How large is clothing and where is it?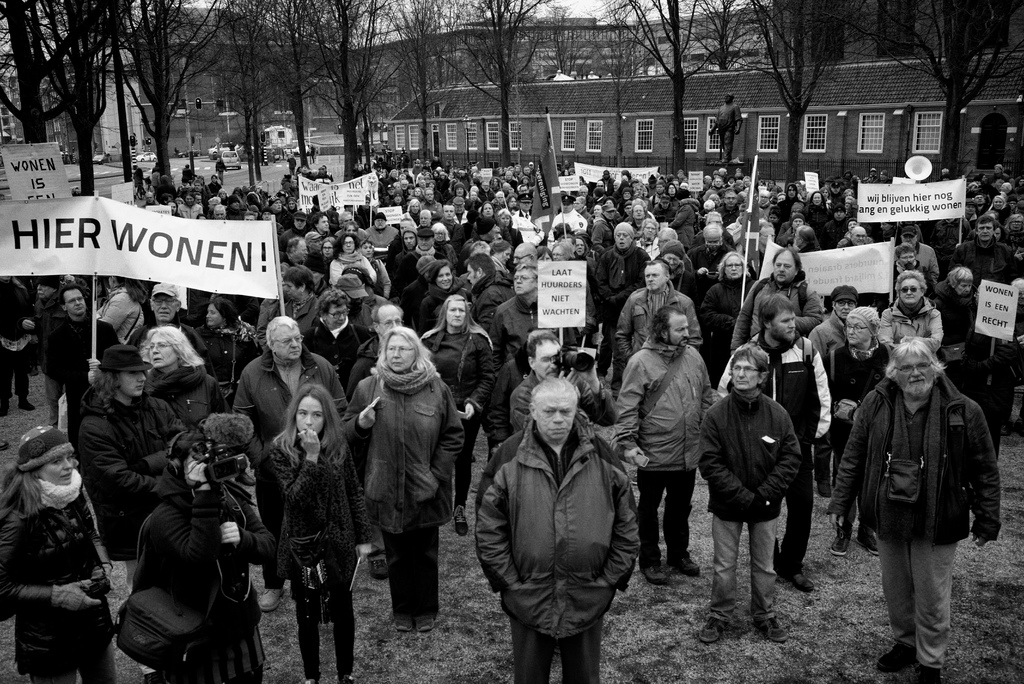
Bounding box: crop(643, 201, 675, 223).
